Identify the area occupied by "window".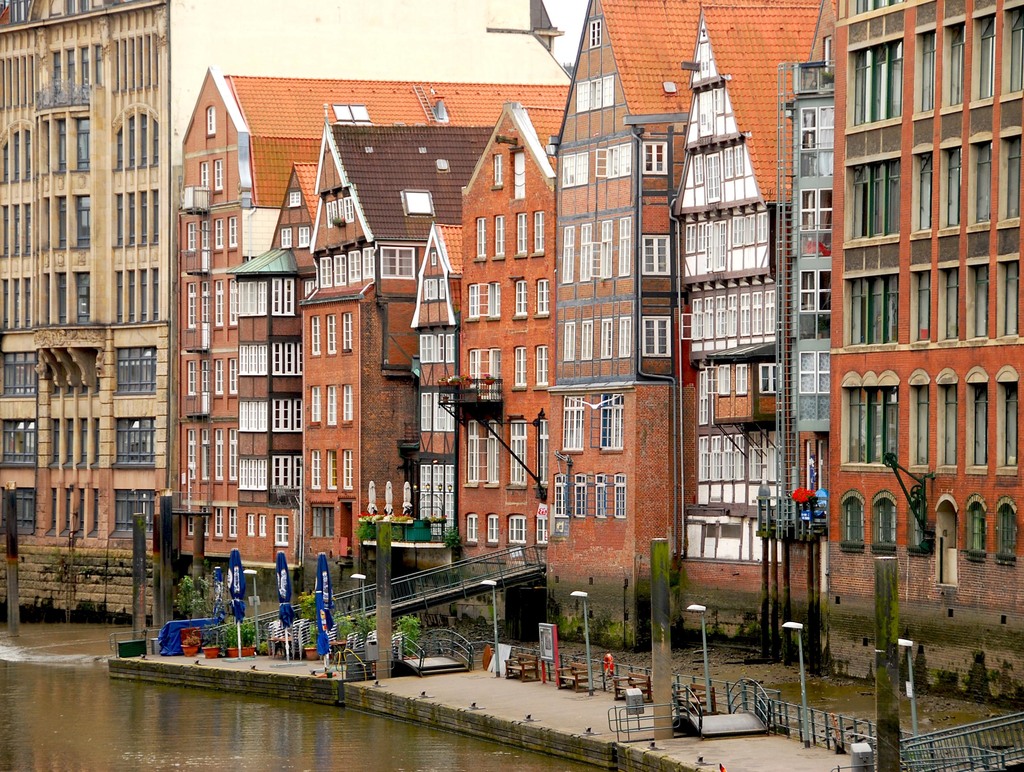
Area: <region>200, 429, 213, 478</region>.
